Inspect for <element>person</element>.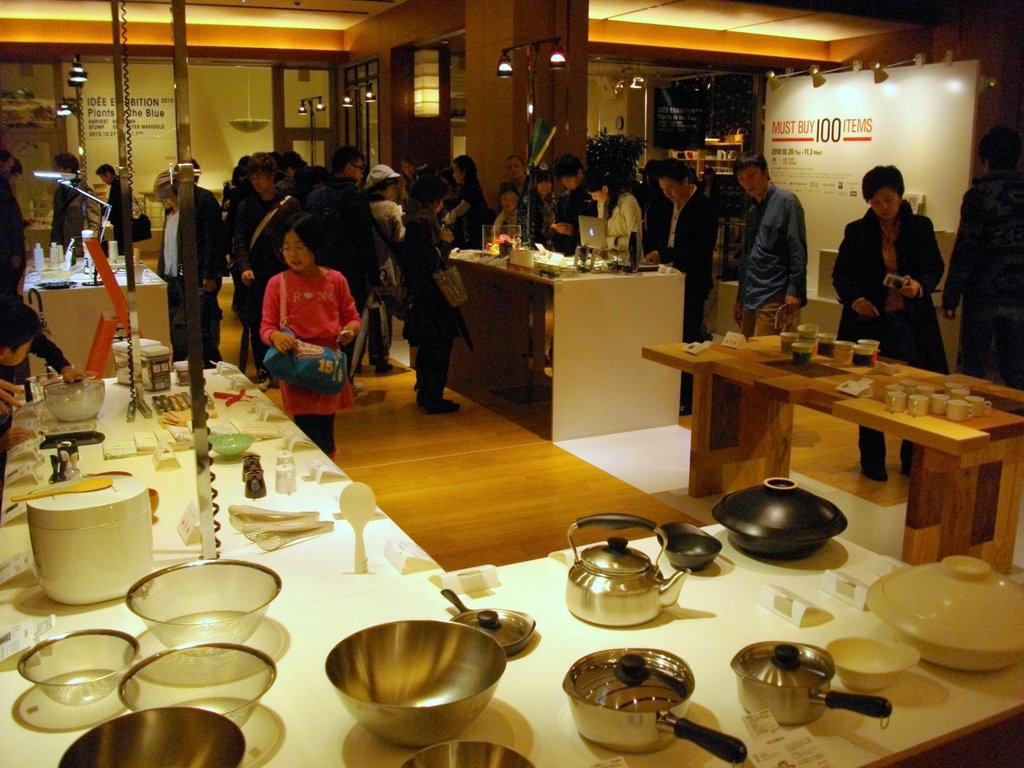
Inspection: x1=646 y1=156 x2=724 y2=418.
